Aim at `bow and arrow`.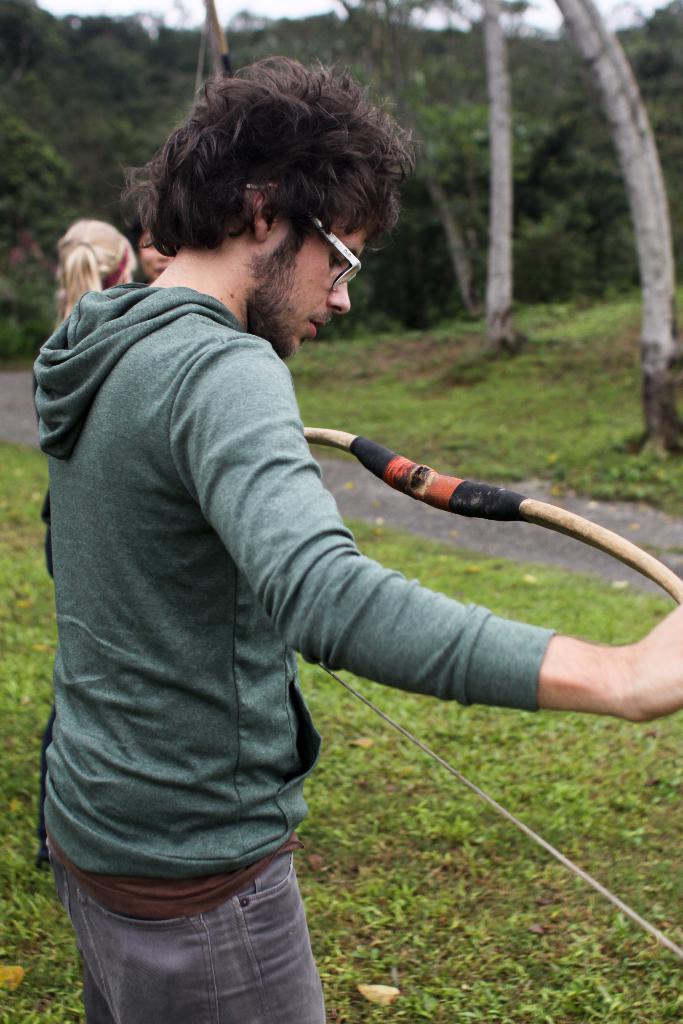
Aimed at BBox(296, 426, 682, 954).
